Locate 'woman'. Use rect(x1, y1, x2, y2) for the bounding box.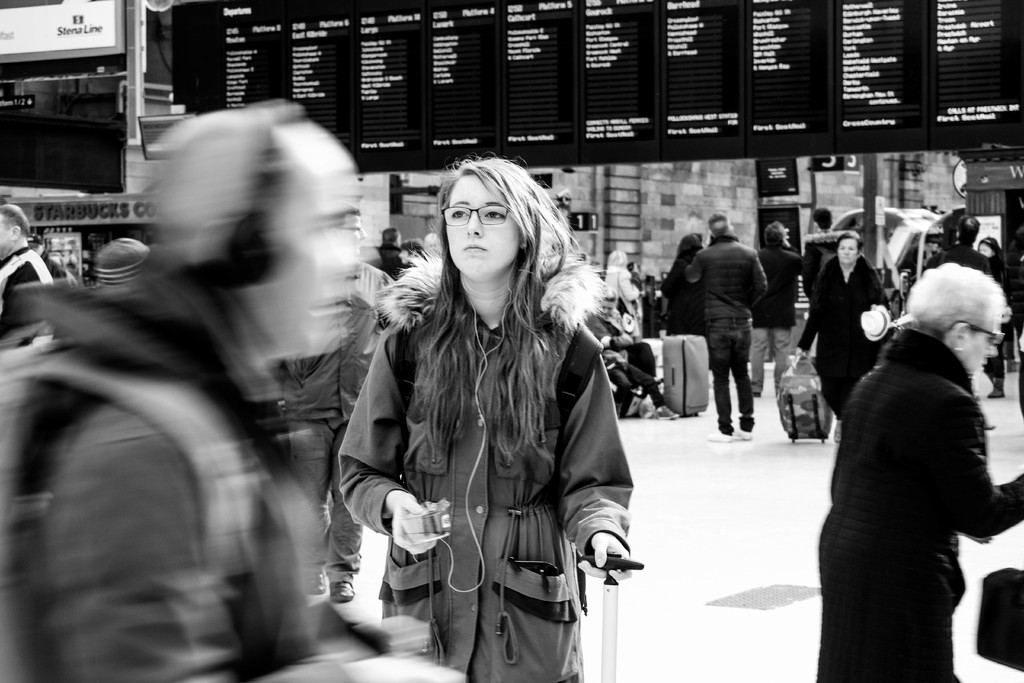
rect(819, 265, 1023, 682).
